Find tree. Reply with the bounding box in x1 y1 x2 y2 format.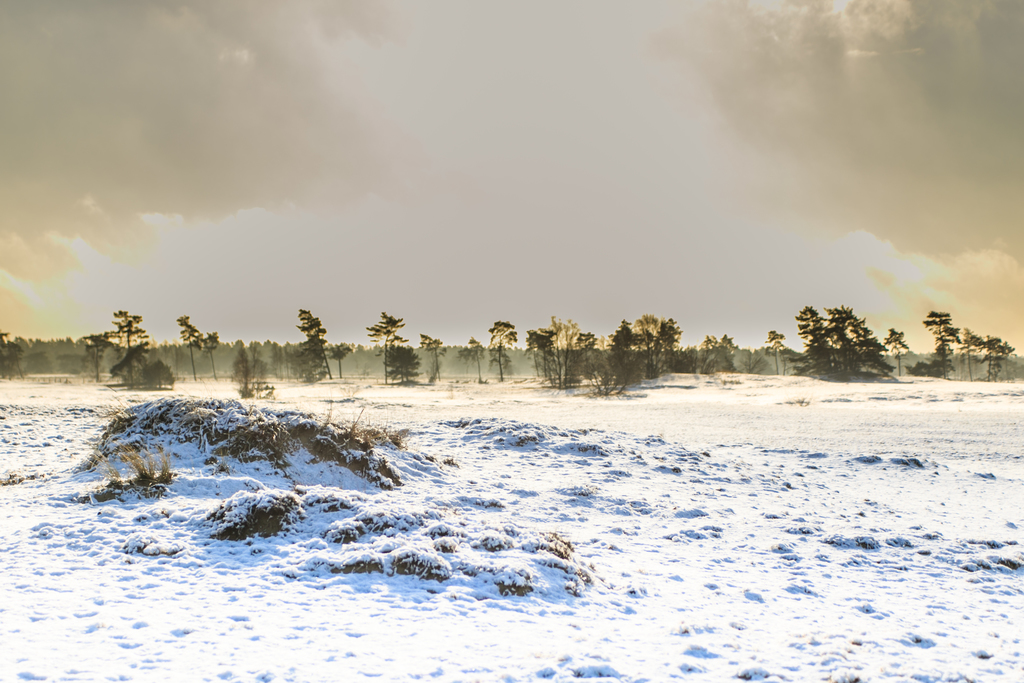
81 327 107 386.
